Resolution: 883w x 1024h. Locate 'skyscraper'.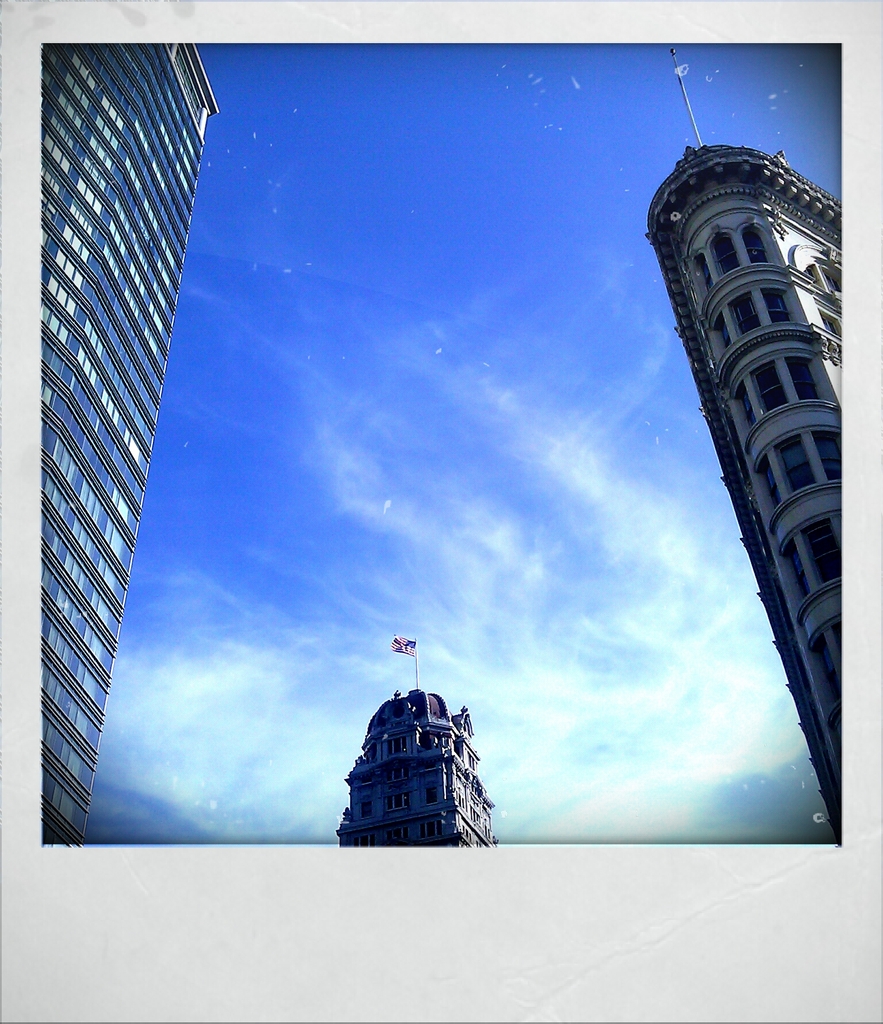
left=34, top=42, right=218, bottom=845.
